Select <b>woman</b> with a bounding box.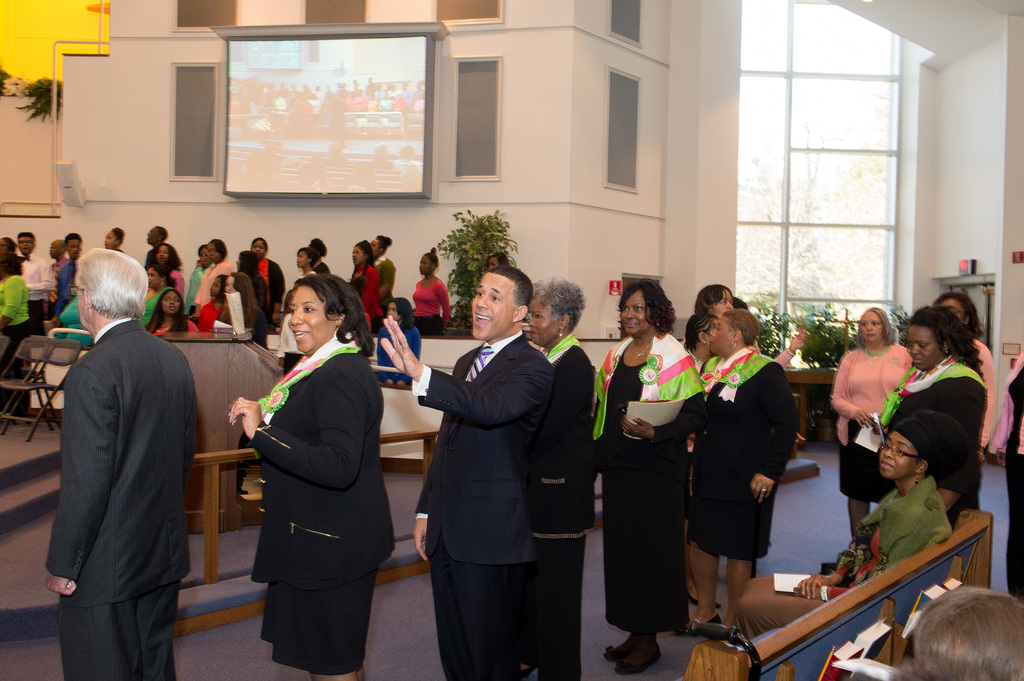
(348, 239, 385, 332).
